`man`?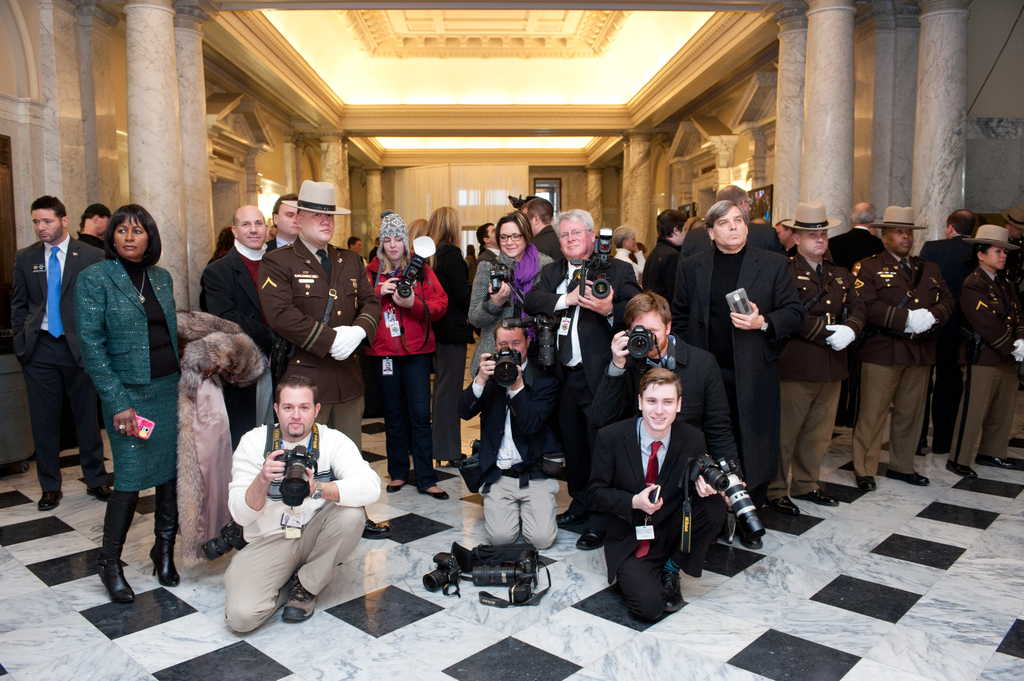
{"left": 457, "top": 314, "right": 568, "bottom": 553}
